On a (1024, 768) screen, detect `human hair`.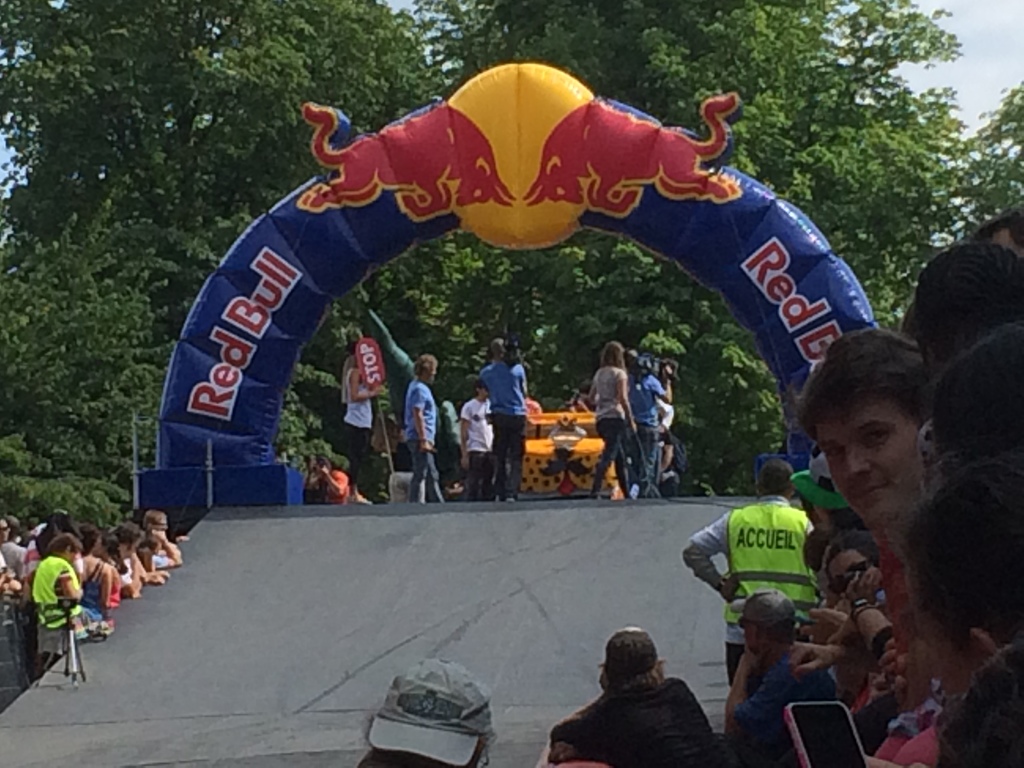
BBox(340, 349, 360, 399).
